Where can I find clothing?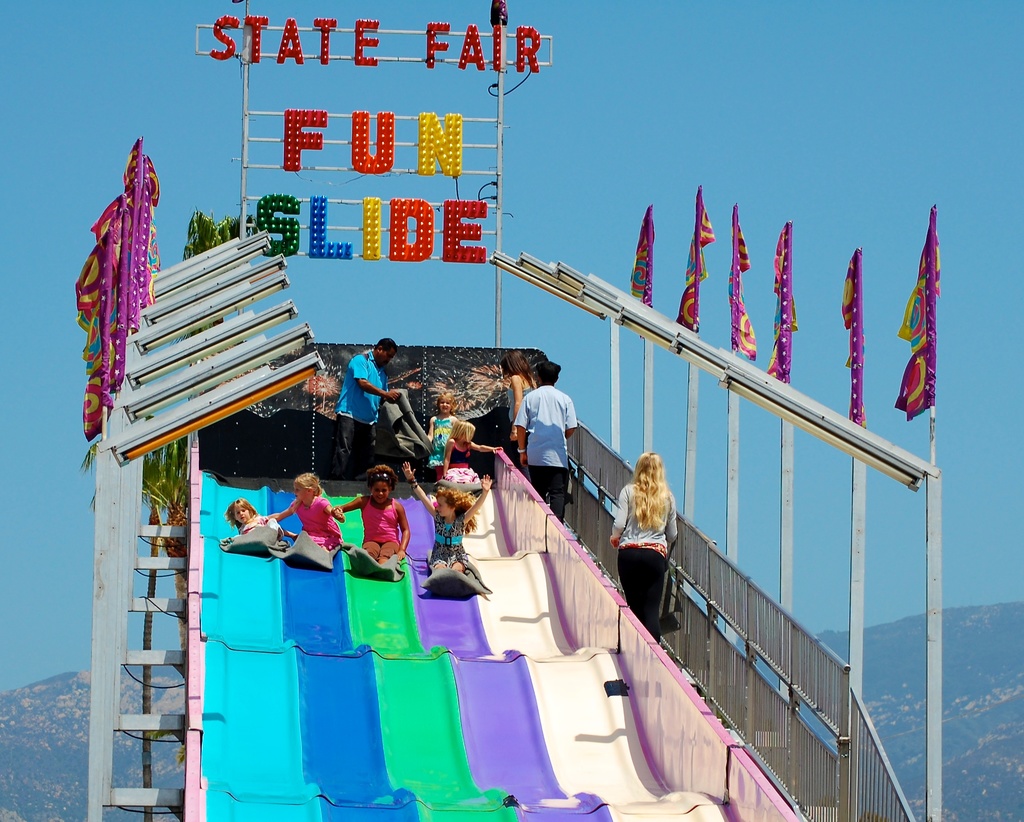
You can find it at [444,447,478,484].
